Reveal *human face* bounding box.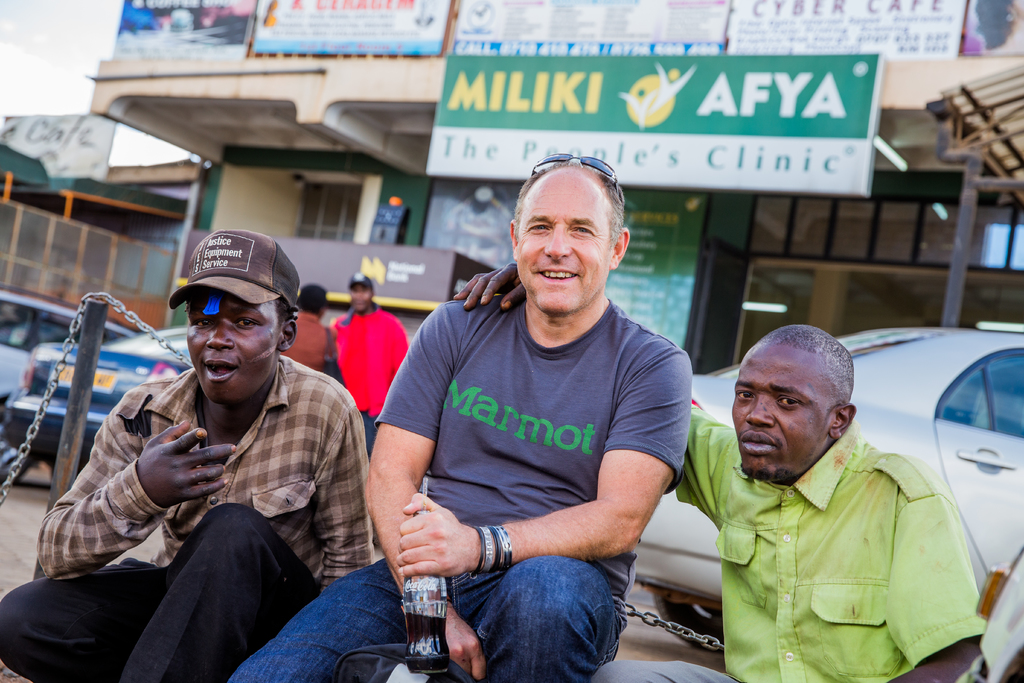
Revealed: 187:293:280:404.
